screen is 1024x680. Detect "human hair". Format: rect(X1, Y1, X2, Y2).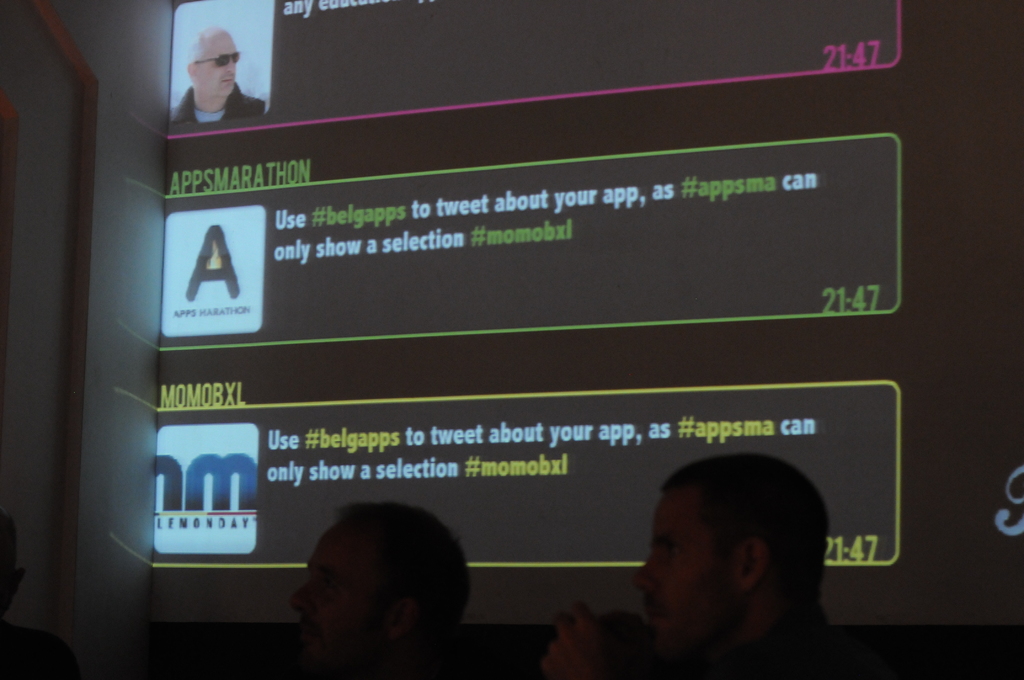
rect(294, 519, 475, 665).
